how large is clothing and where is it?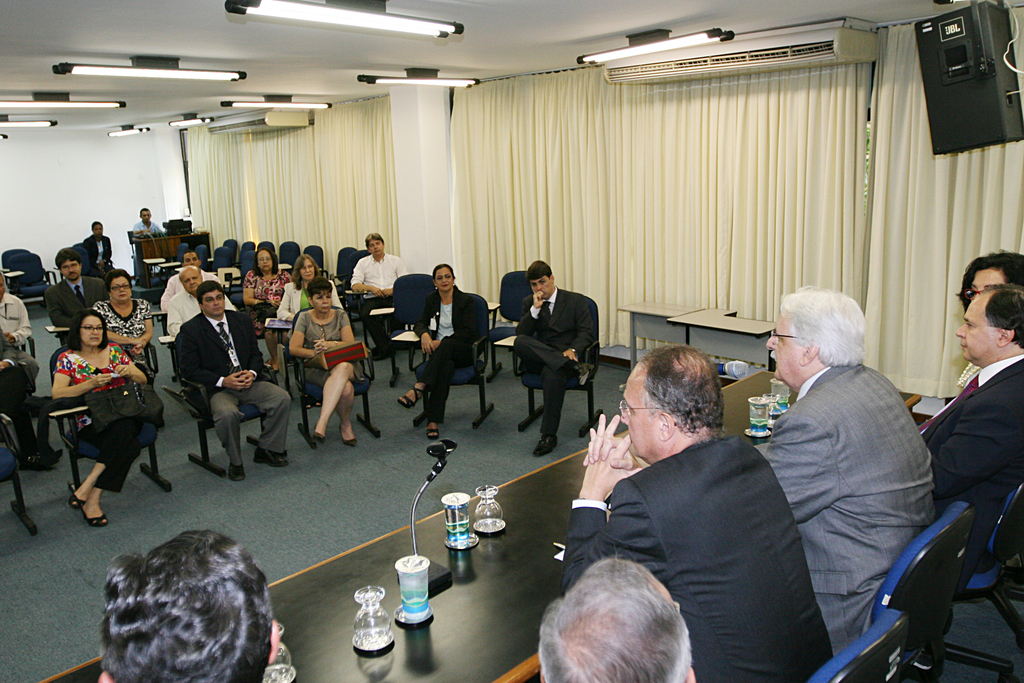
Bounding box: Rect(0, 290, 40, 388).
